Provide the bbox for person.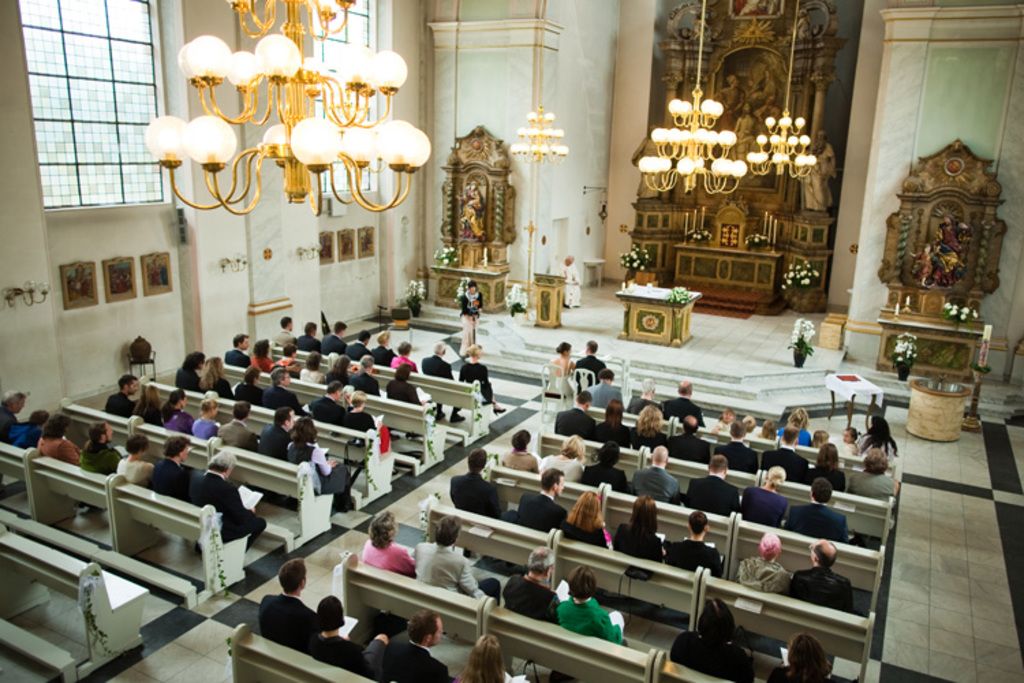
736,530,801,594.
